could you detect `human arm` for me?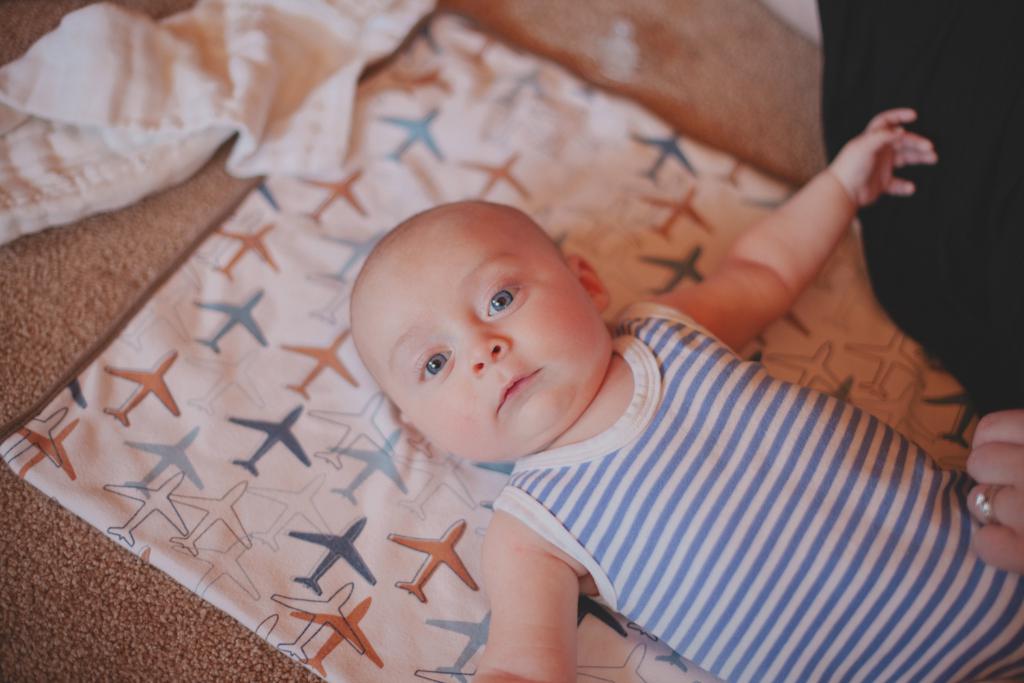
Detection result: bbox=(651, 100, 932, 353).
